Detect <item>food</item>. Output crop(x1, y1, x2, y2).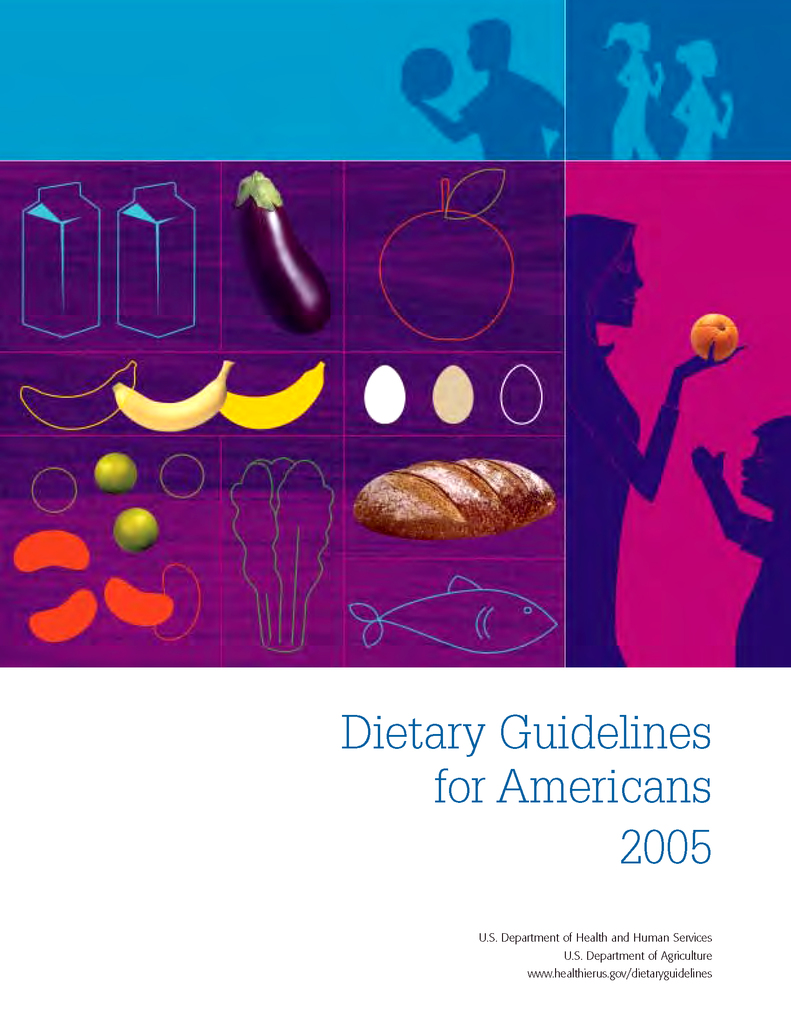
crop(678, 300, 763, 369).
